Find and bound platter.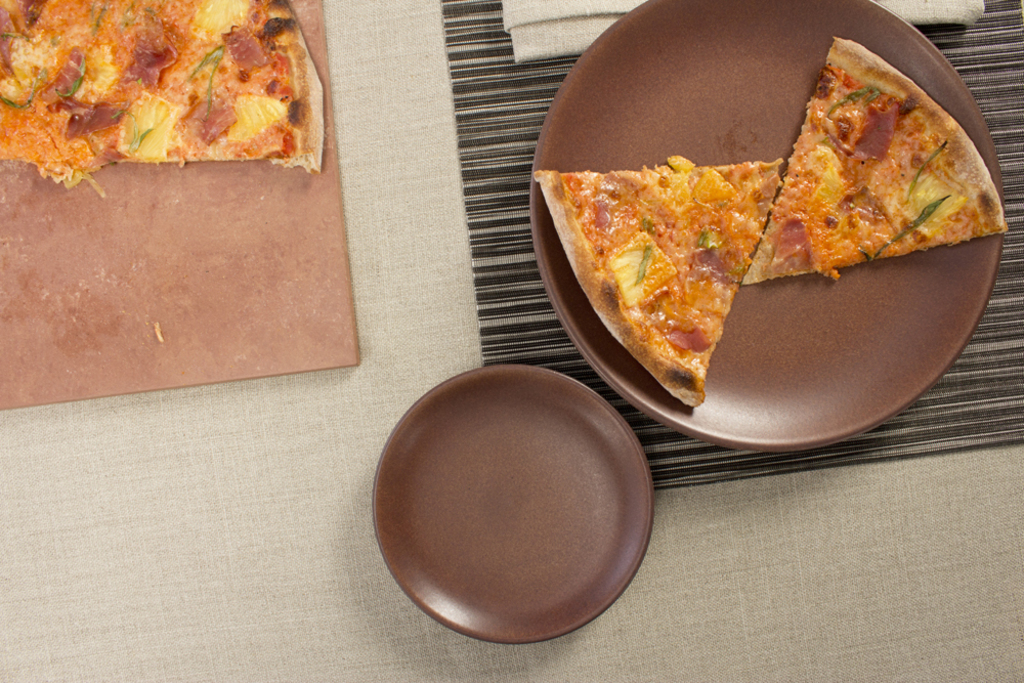
Bound: 371/365/651/646.
